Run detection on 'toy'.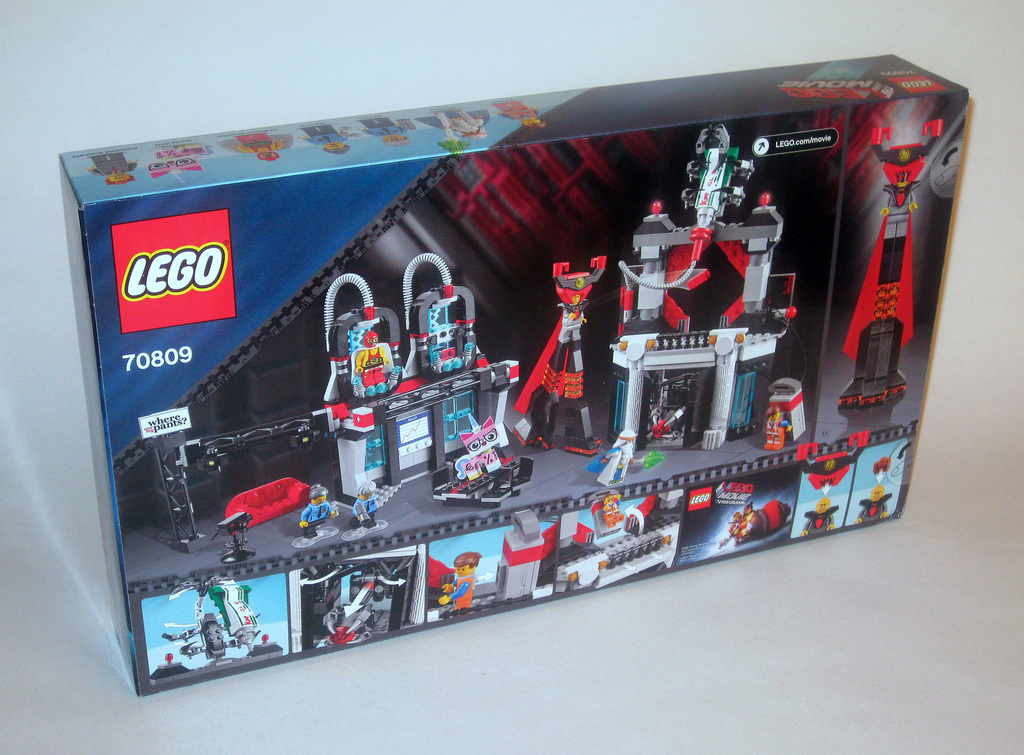
Result: detection(291, 546, 426, 647).
